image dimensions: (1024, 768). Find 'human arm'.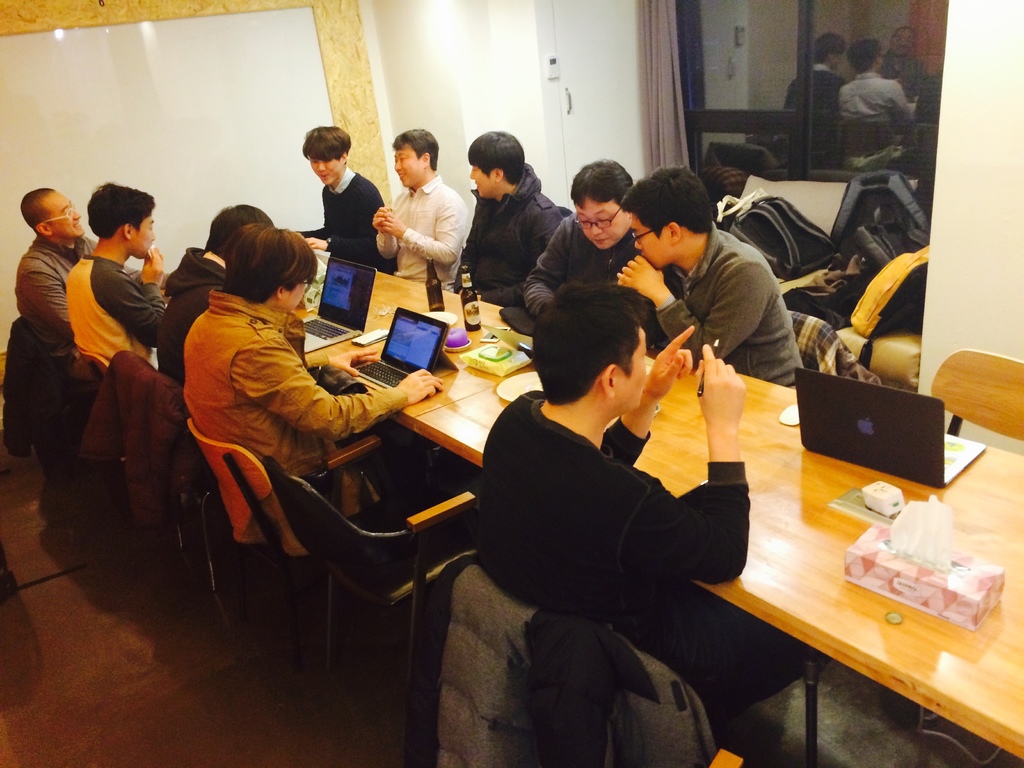
crop(606, 329, 692, 462).
